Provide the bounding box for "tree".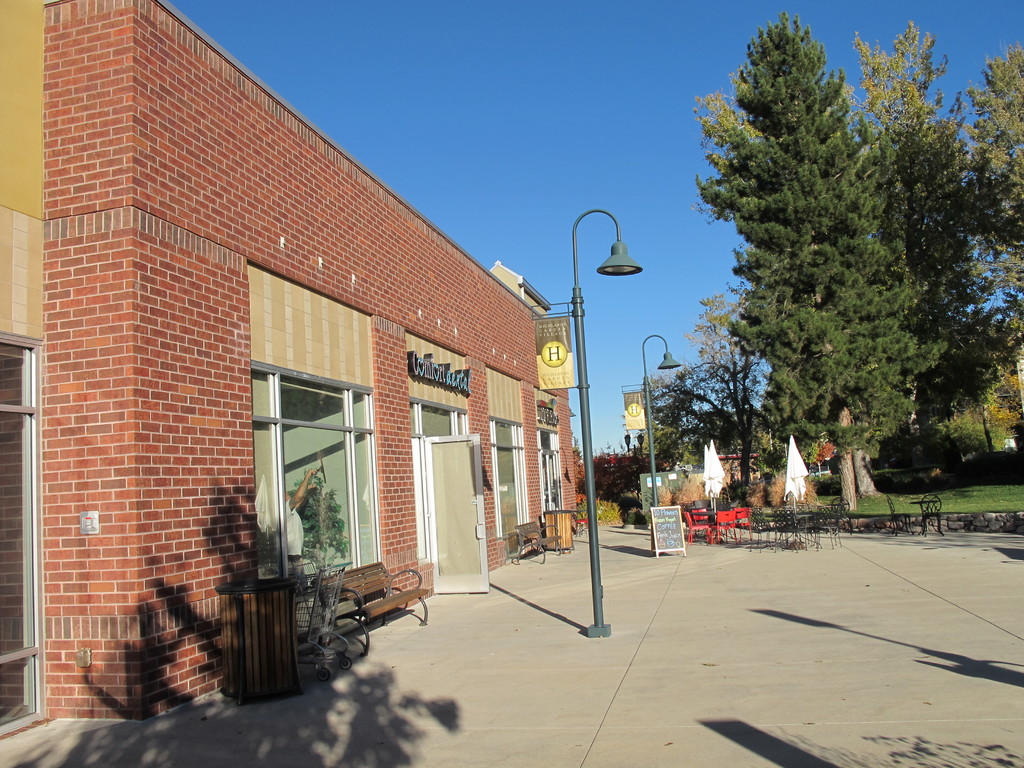
<region>972, 310, 1023, 461</region>.
